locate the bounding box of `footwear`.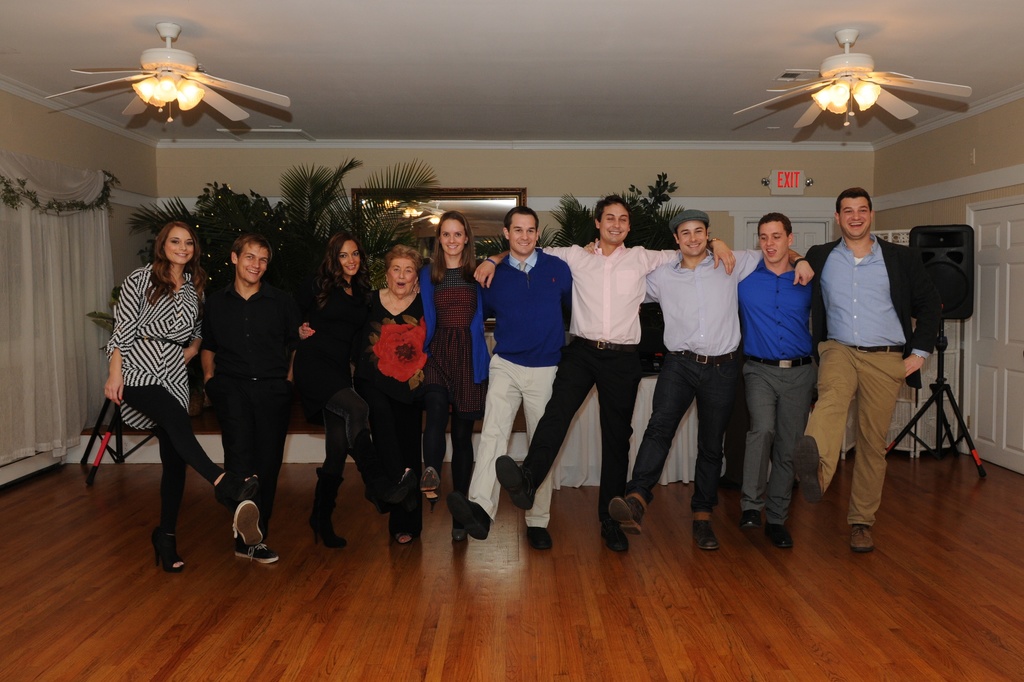
Bounding box: x1=421 y1=468 x2=440 y2=497.
